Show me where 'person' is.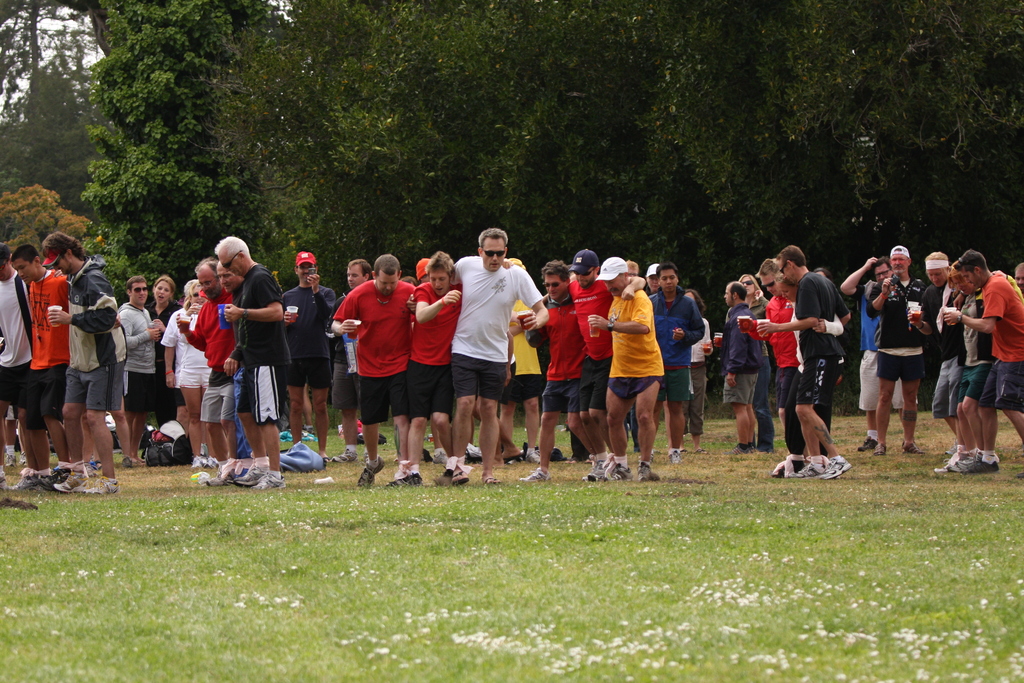
'person' is at (x1=209, y1=259, x2=253, y2=479).
